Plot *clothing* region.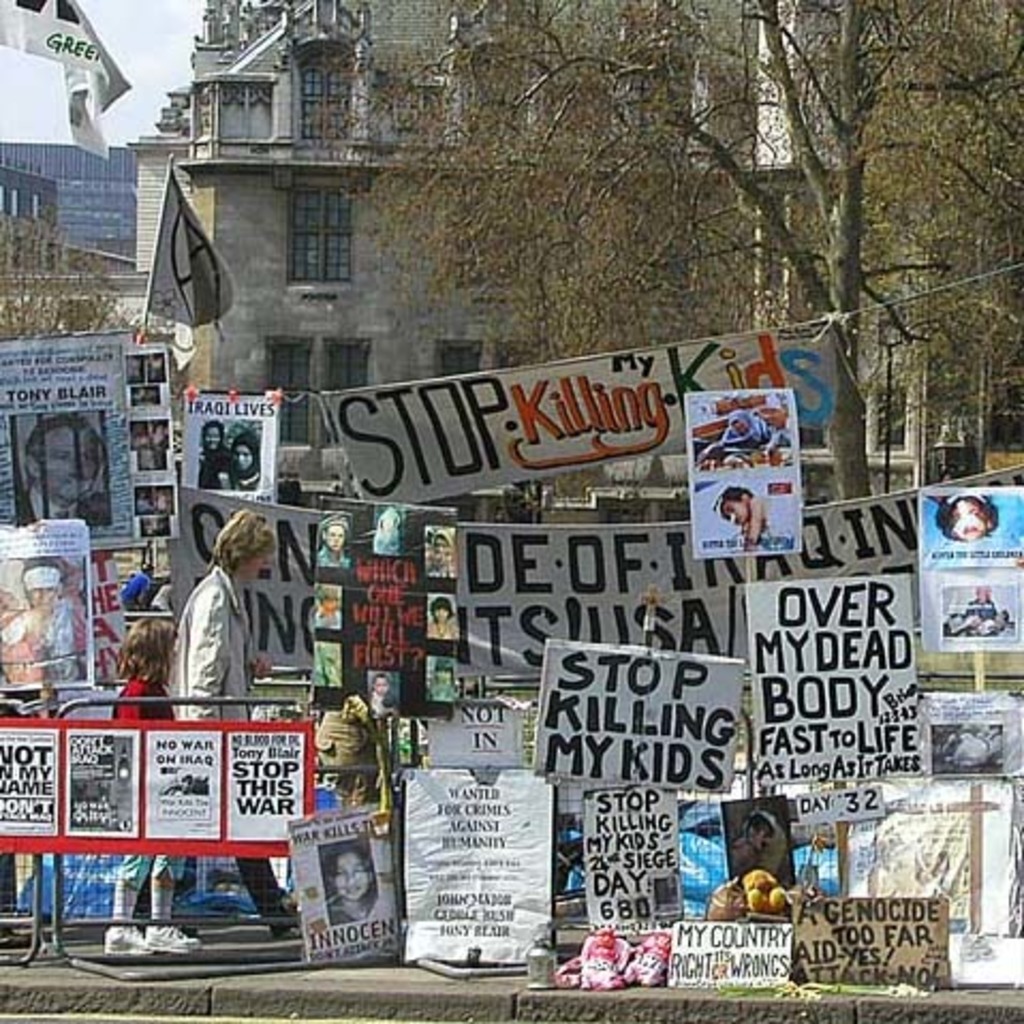
Plotted at bbox=[368, 507, 404, 558].
